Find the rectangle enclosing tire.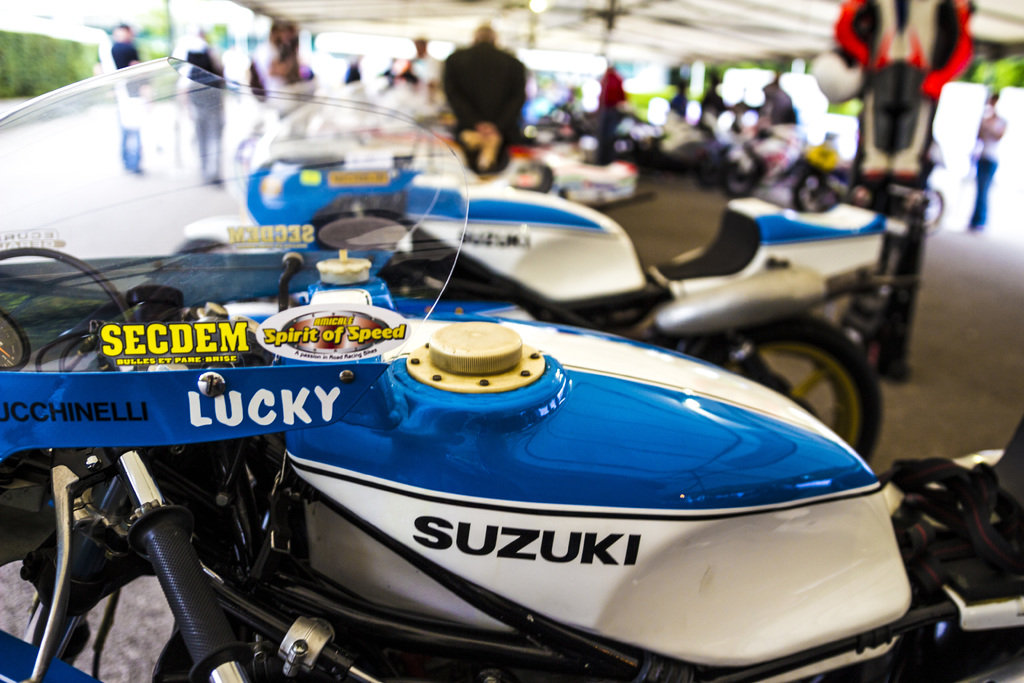
169/237/232/254.
